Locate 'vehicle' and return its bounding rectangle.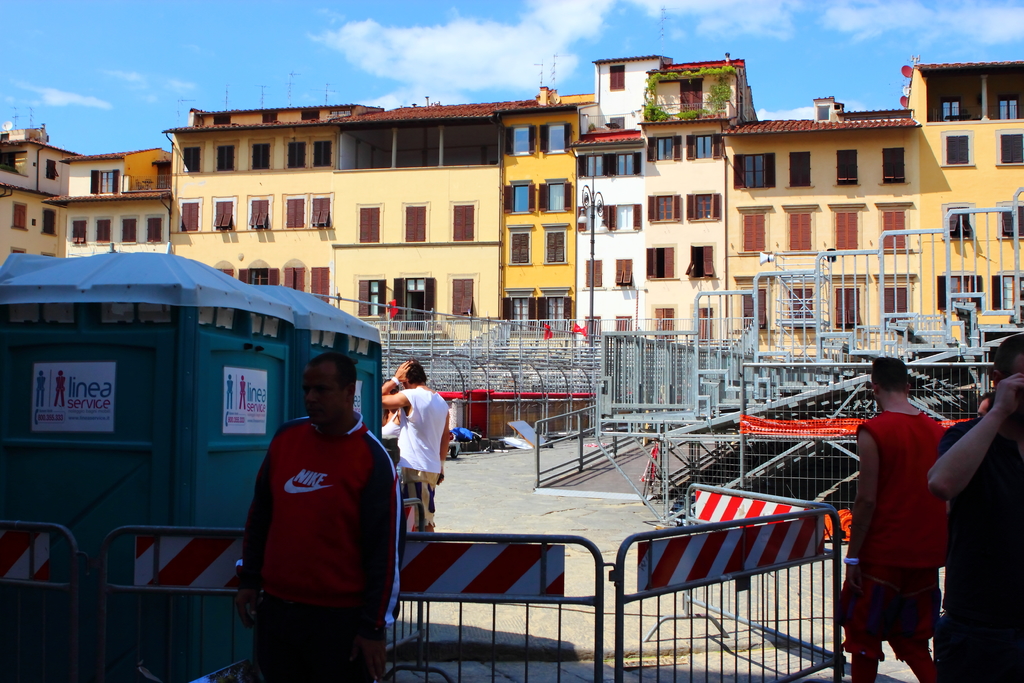
(left=447, top=429, right=462, bottom=460).
